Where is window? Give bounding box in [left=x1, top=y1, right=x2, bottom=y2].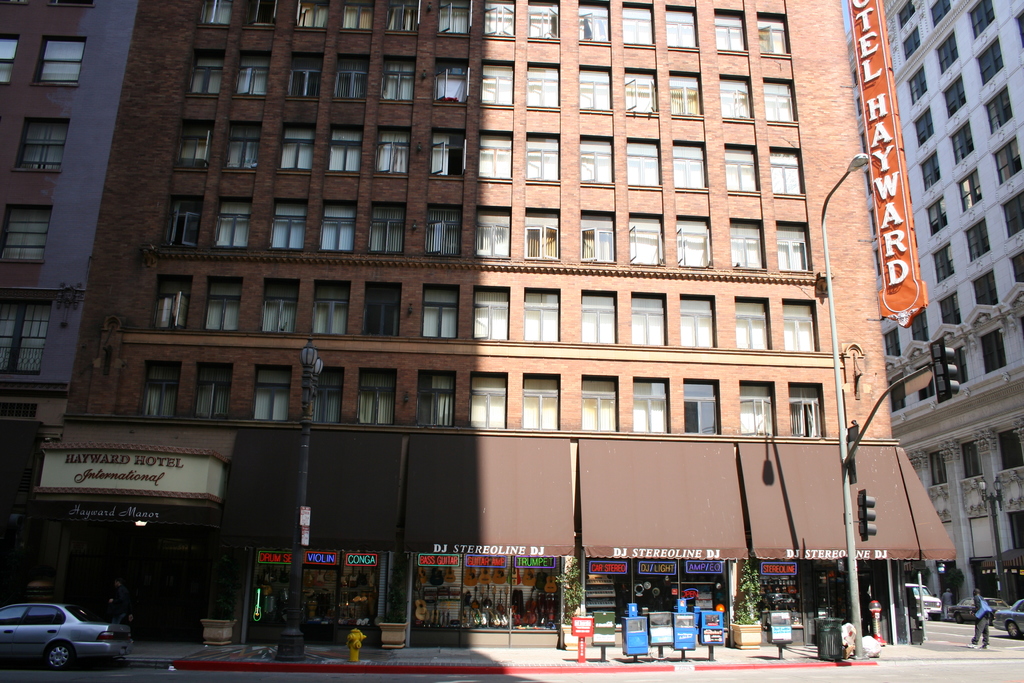
[left=479, top=128, right=514, bottom=180].
